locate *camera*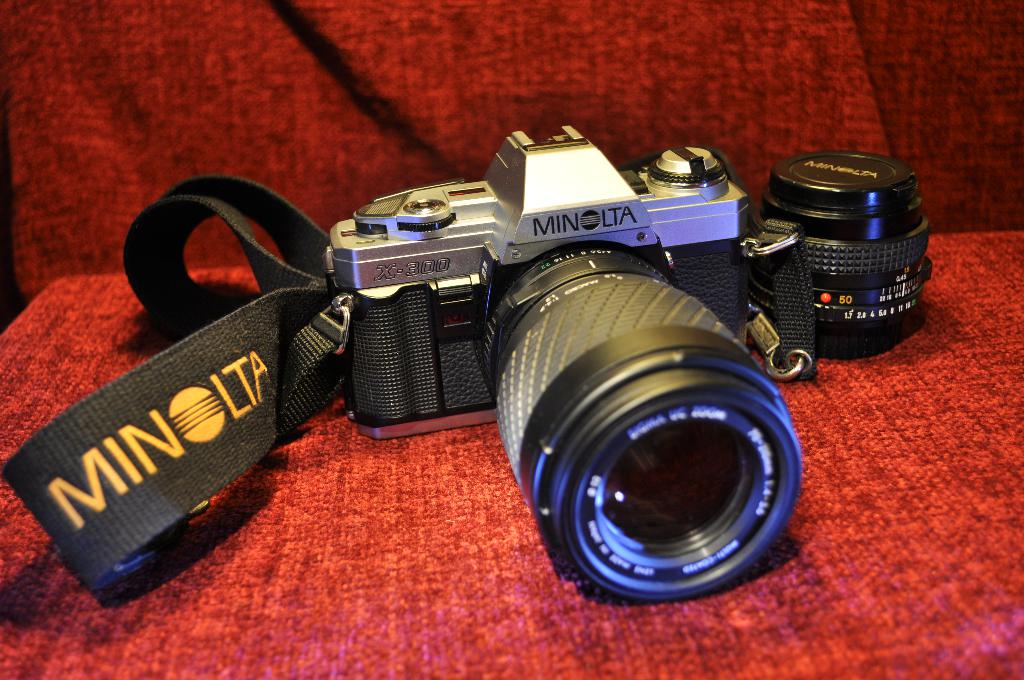
crop(758, 150, 929, 360)
